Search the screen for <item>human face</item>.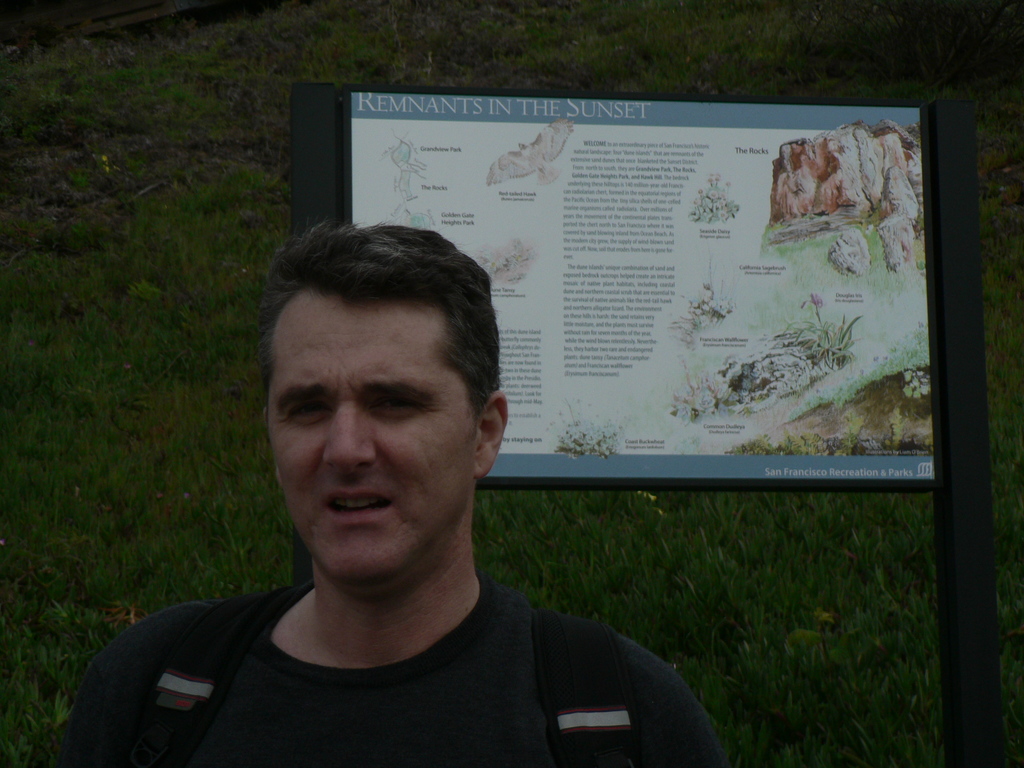
Found at left=262, top=285, right=485, bottom=582.
